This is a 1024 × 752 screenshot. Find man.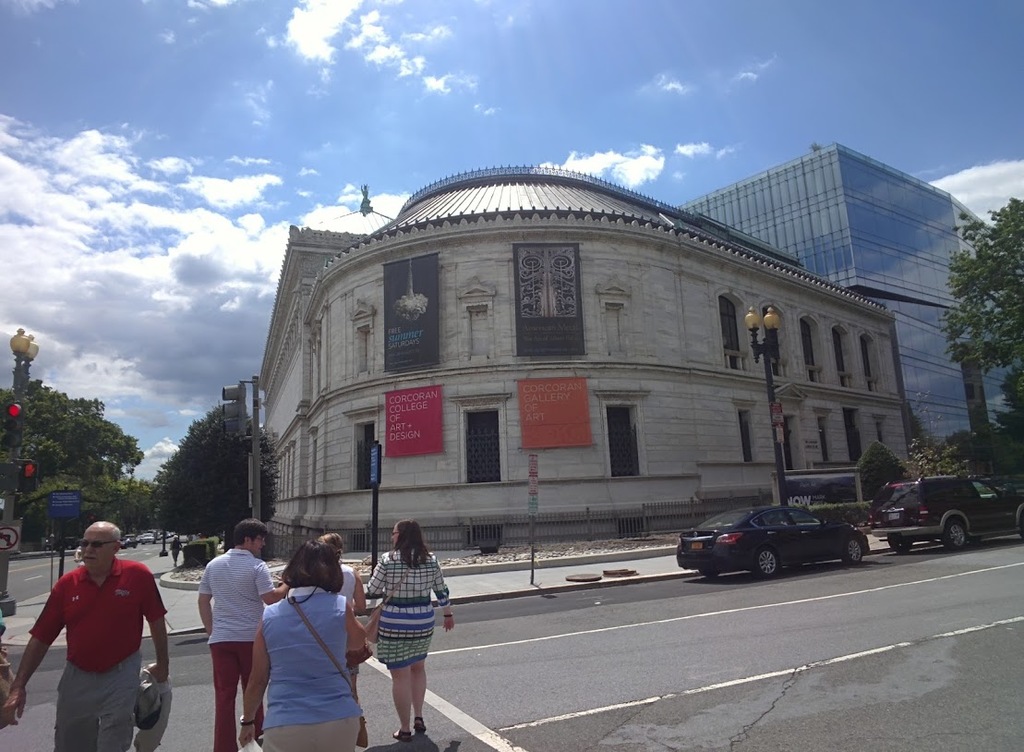
Bounding box: <bbox>30, 528, 164, 750</bbox>.
